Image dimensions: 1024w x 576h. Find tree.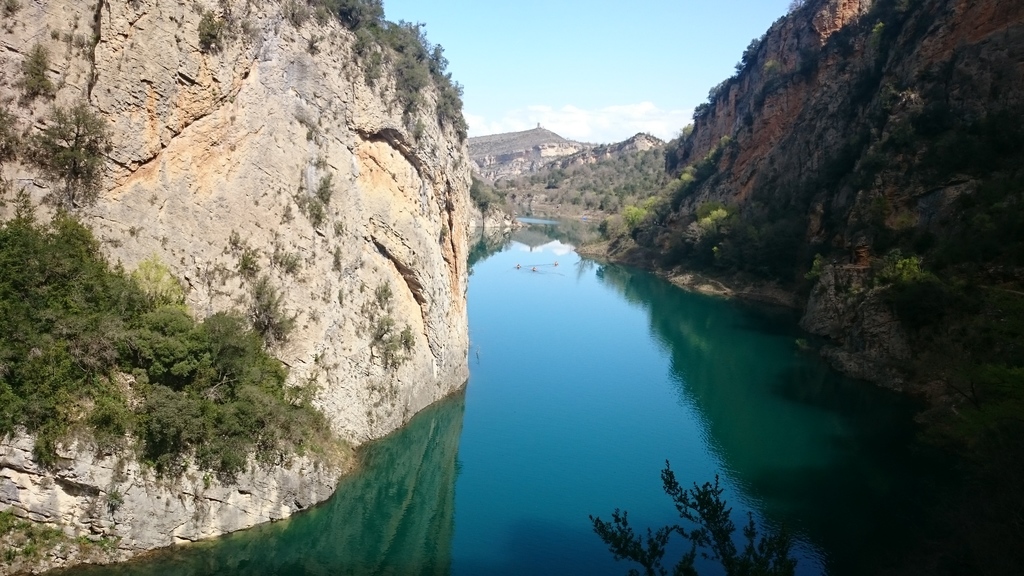
[586, 463, 801, 575].
